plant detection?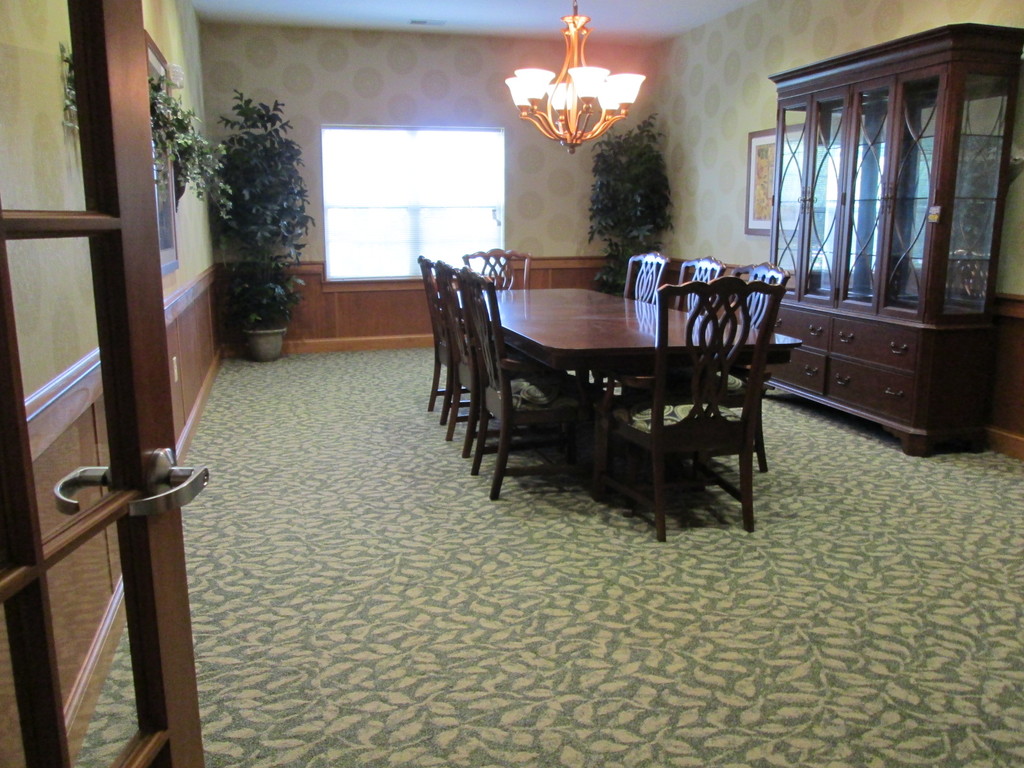
<region>150, 73, 216, 211</region>
